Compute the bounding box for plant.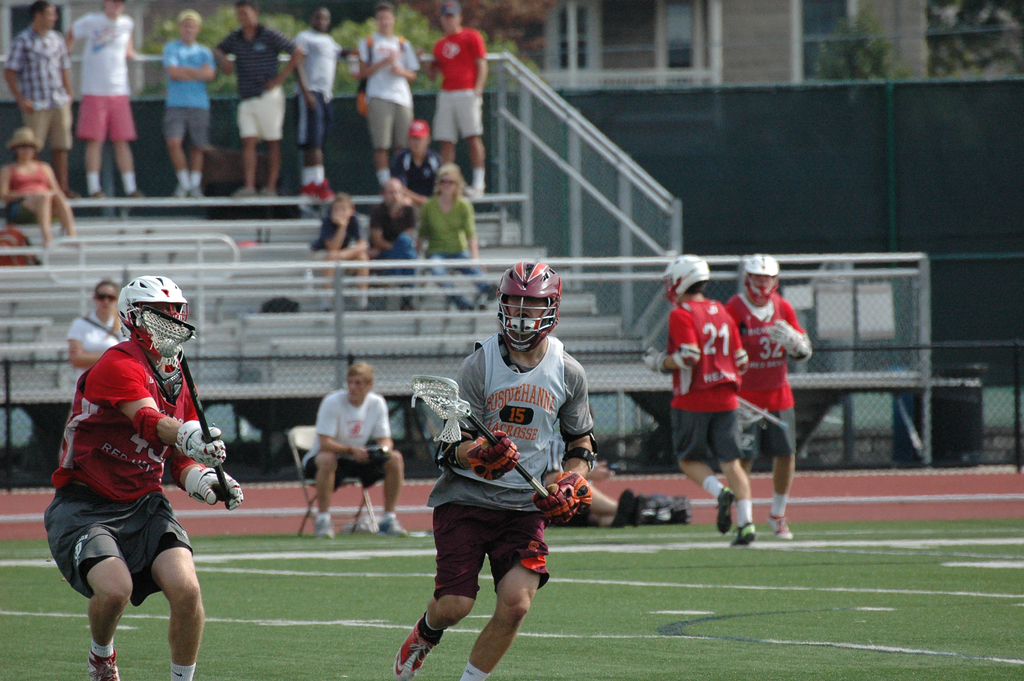
rect(794, 4, 927, 97).
